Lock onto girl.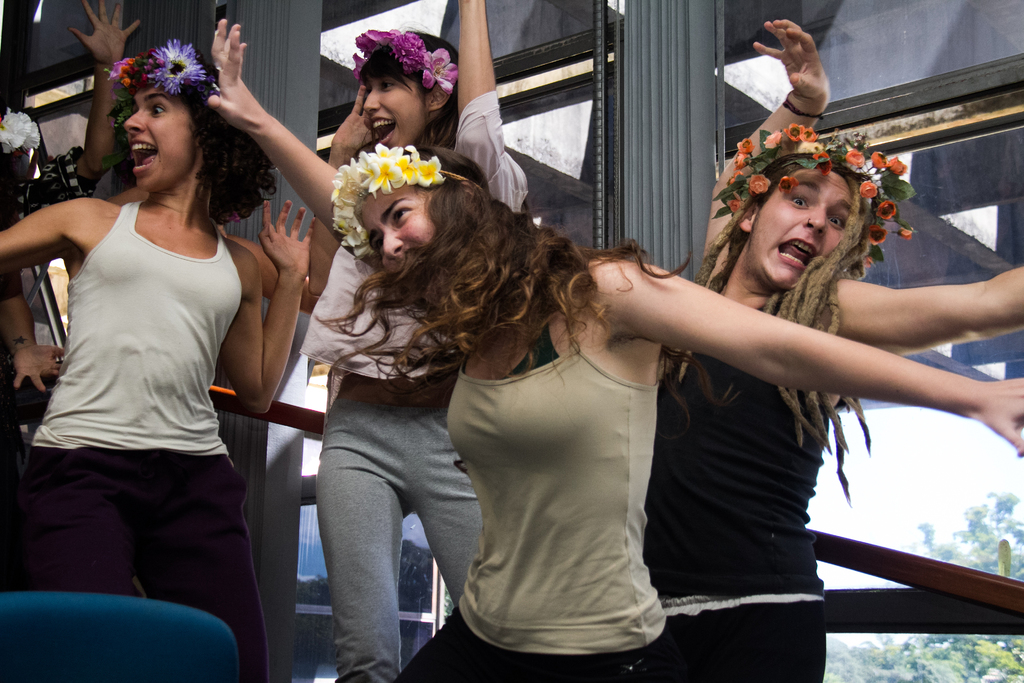
Locked: l=204, t=13, r=1023, b=682.
